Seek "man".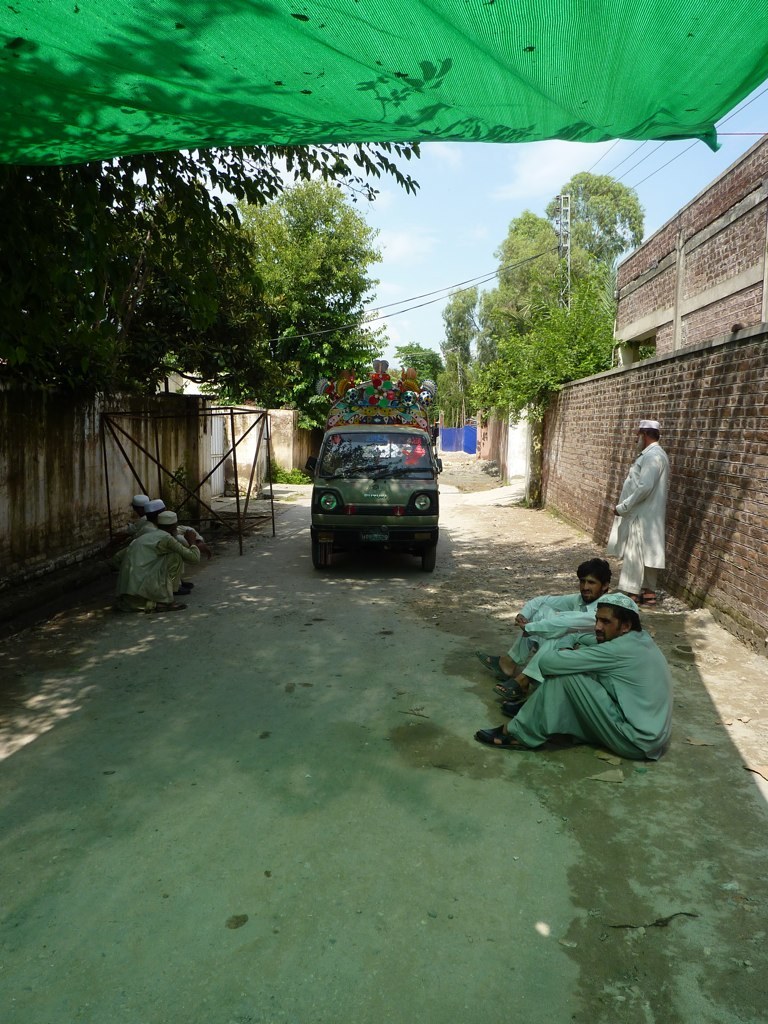
[left=598, top=415, right=678, bottom=605].
